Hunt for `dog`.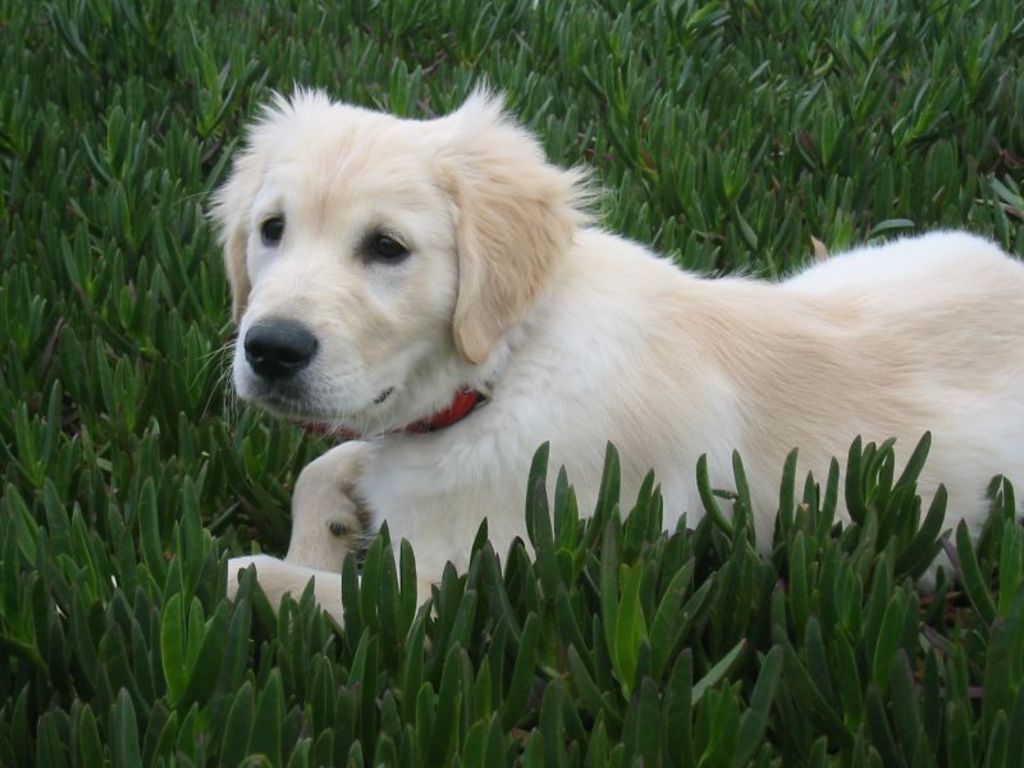
Hunted down at (197,78,1023,632).
